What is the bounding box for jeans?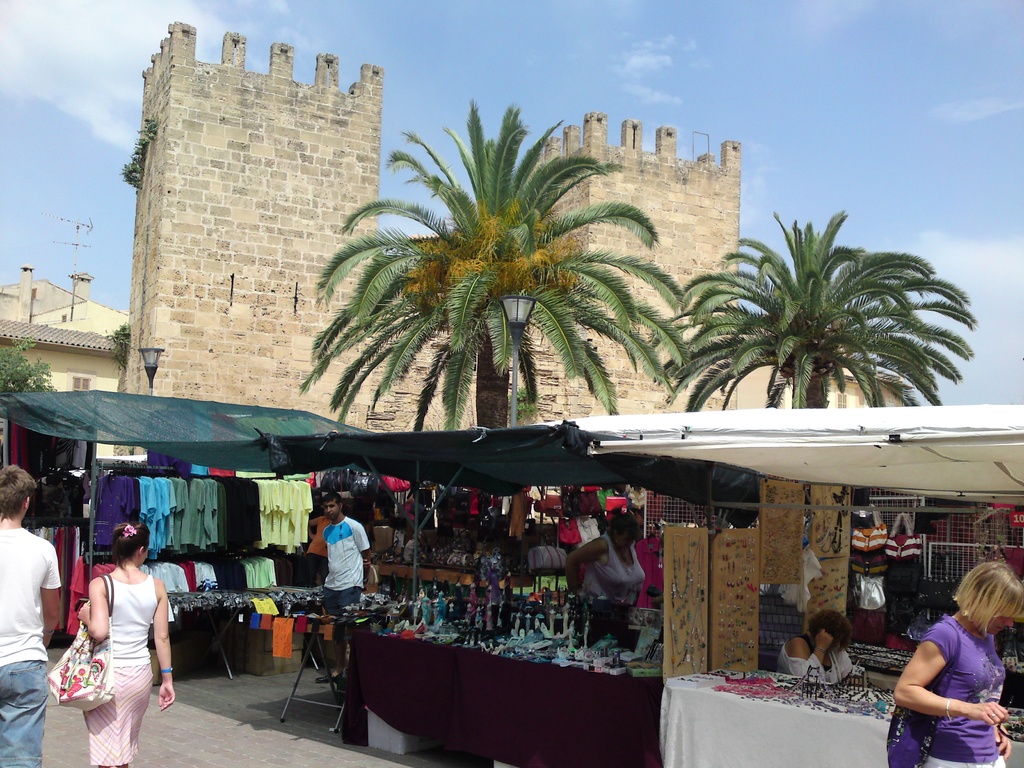
[0, 658, 50, 767].
